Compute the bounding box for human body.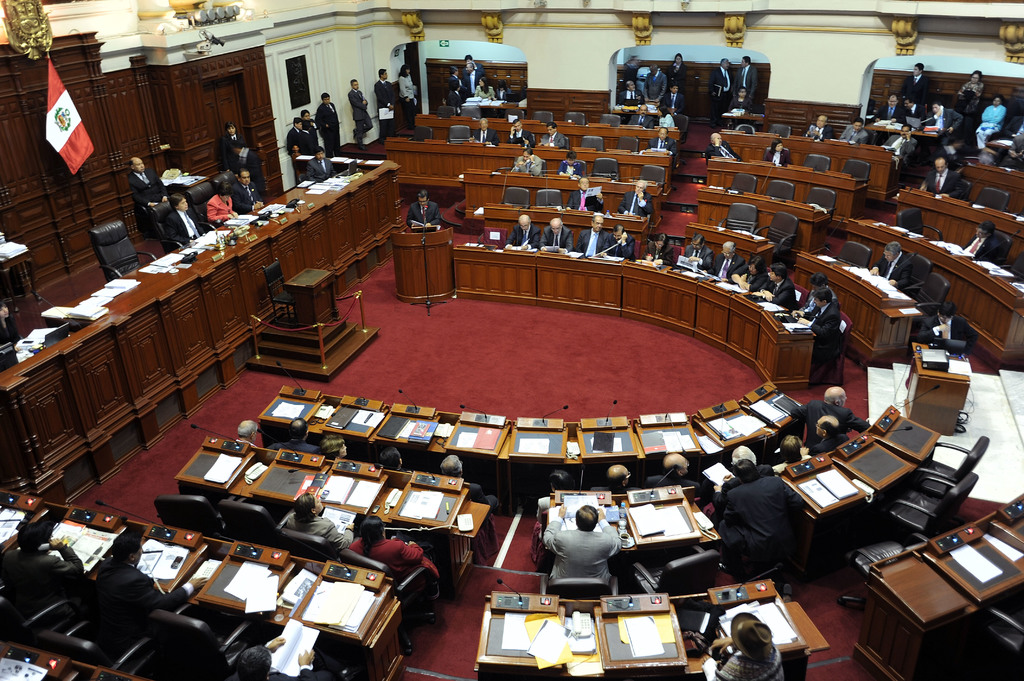
<bbox>237, 438, 260, 448</bbox>.
